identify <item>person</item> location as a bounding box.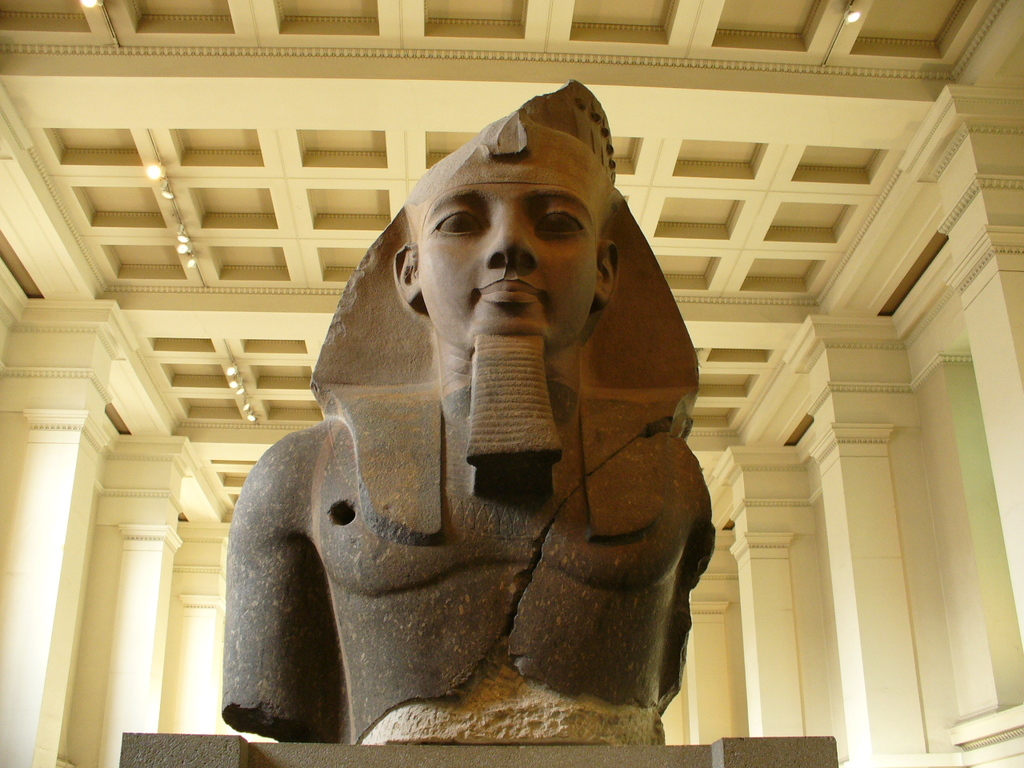
<region>253, 108, 745, 744</region>.
